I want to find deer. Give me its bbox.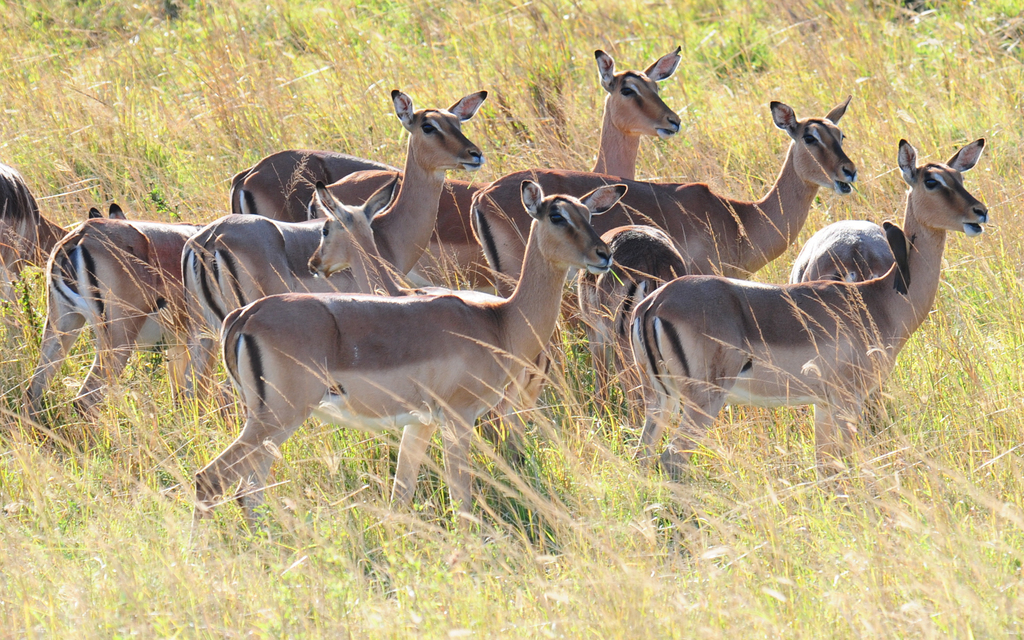
bbox(471, 92, 856, 416).
